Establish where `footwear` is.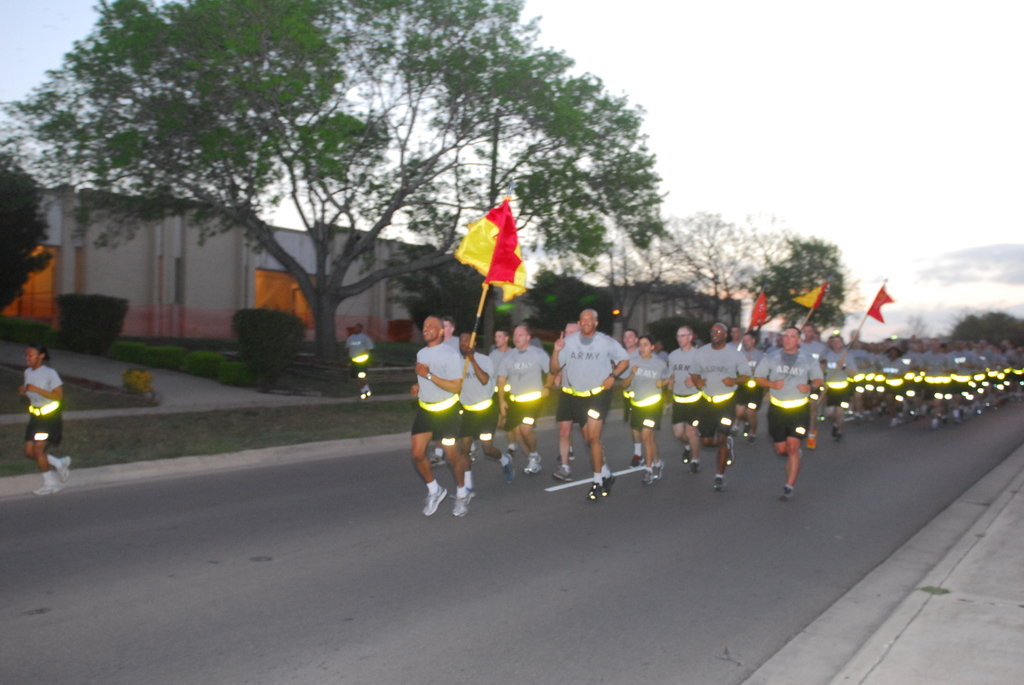
Established at 421:484:447:514.
